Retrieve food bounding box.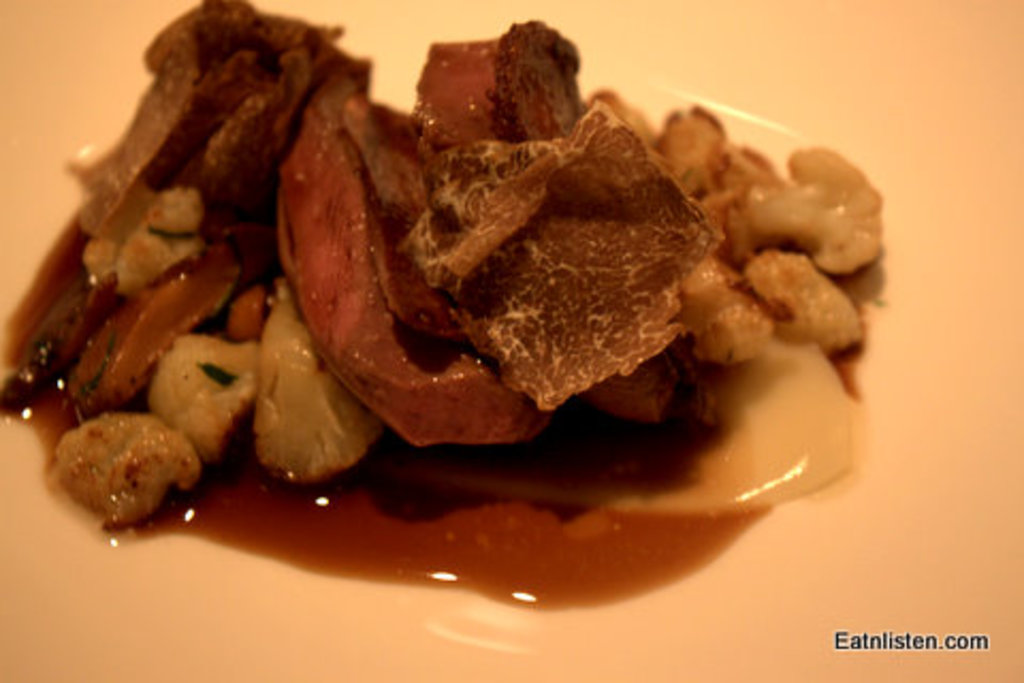
Bounding box: l=0, t=0, r=887, b=613.
